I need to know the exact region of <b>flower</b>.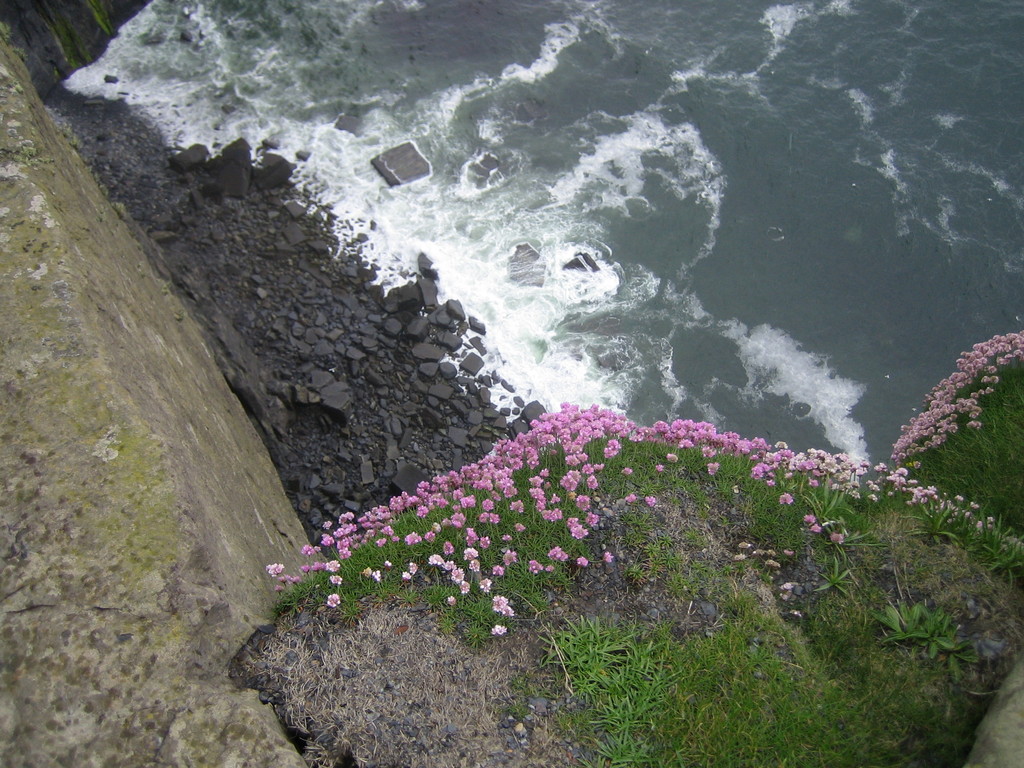
Region: bbox=(491, 622, 508, 638).
